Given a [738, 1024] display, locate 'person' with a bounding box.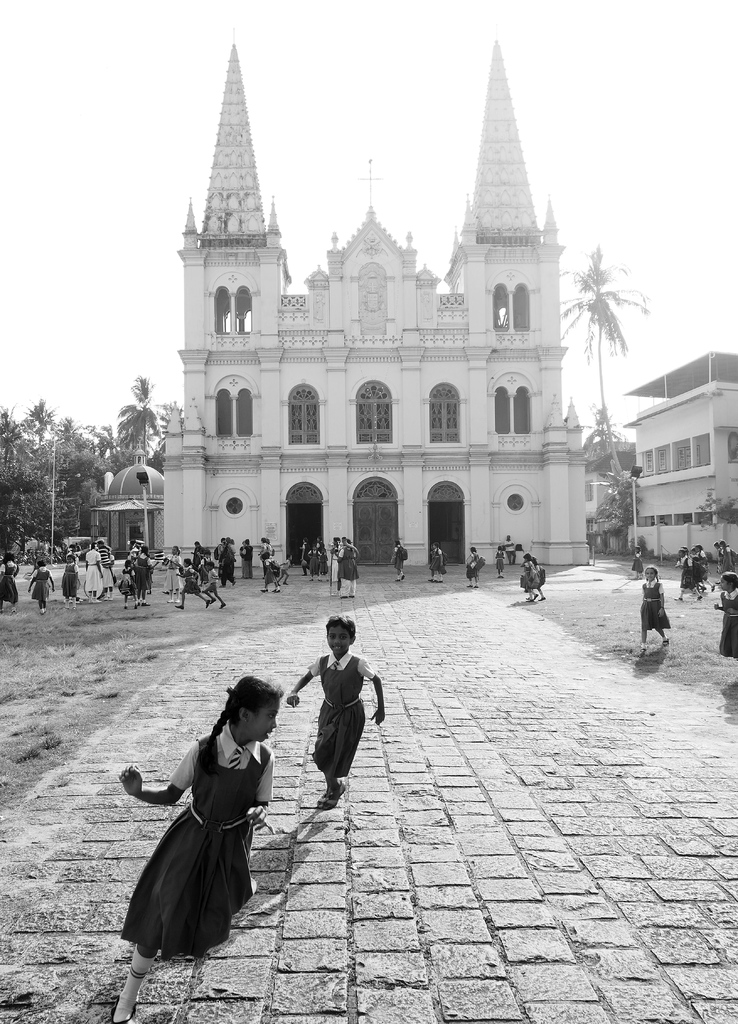
Located: pyautogui.locateOnScreen(463, 545, 482, 591).
